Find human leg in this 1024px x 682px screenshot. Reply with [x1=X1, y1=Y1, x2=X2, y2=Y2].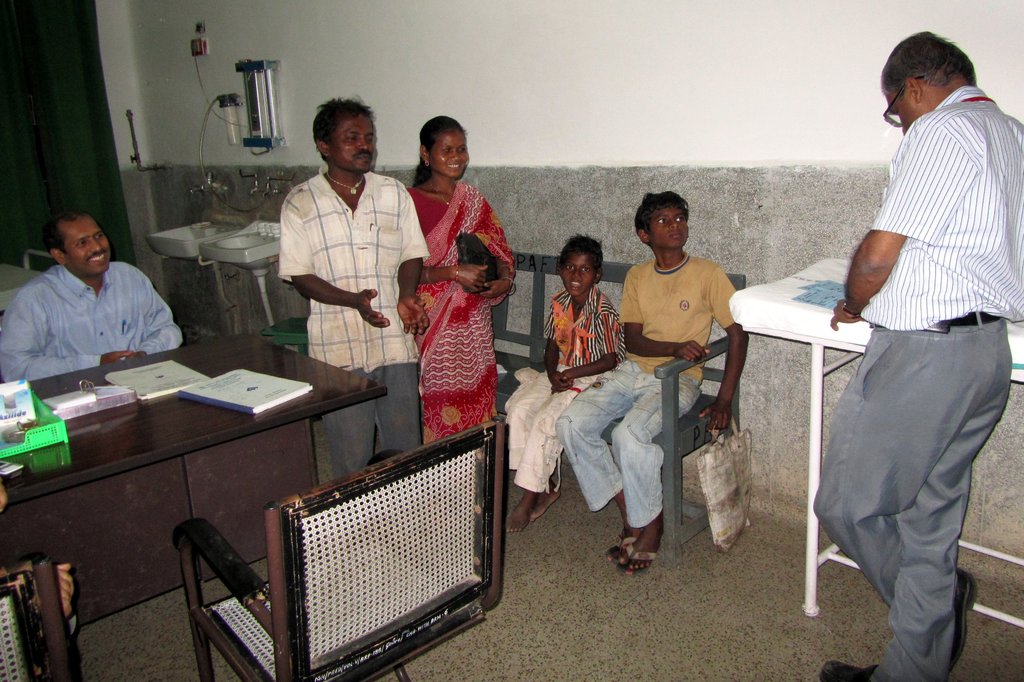
[x1=330, y1=369, x2=379, y2=467].
